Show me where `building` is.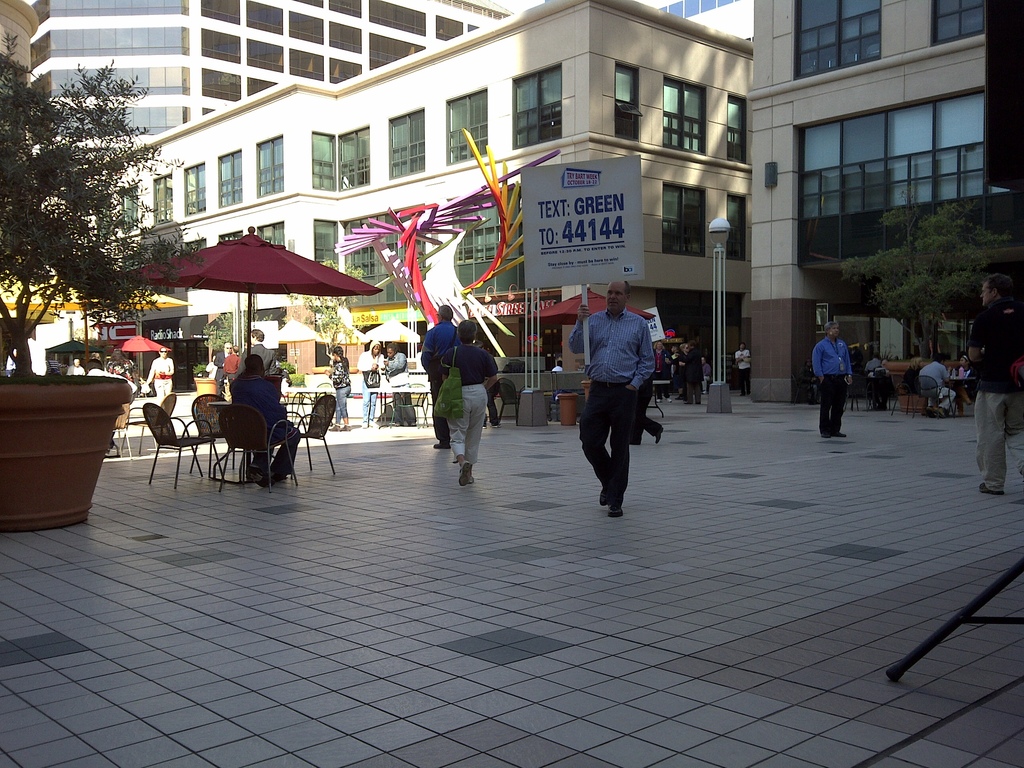
`building` is at left=30, top=0, right=504, bottom=163.
